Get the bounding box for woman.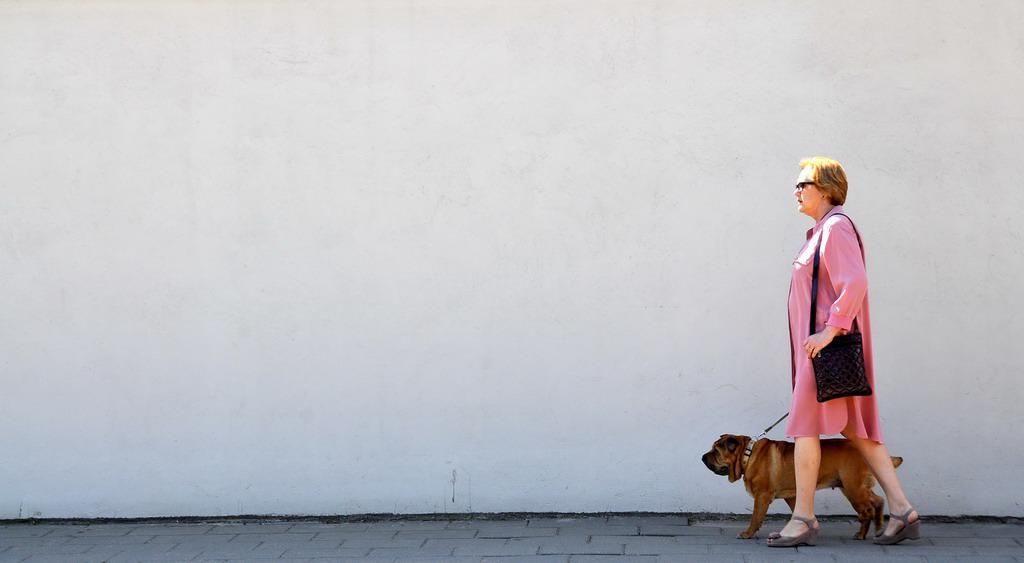
locate(771, 149, 891, 533).
